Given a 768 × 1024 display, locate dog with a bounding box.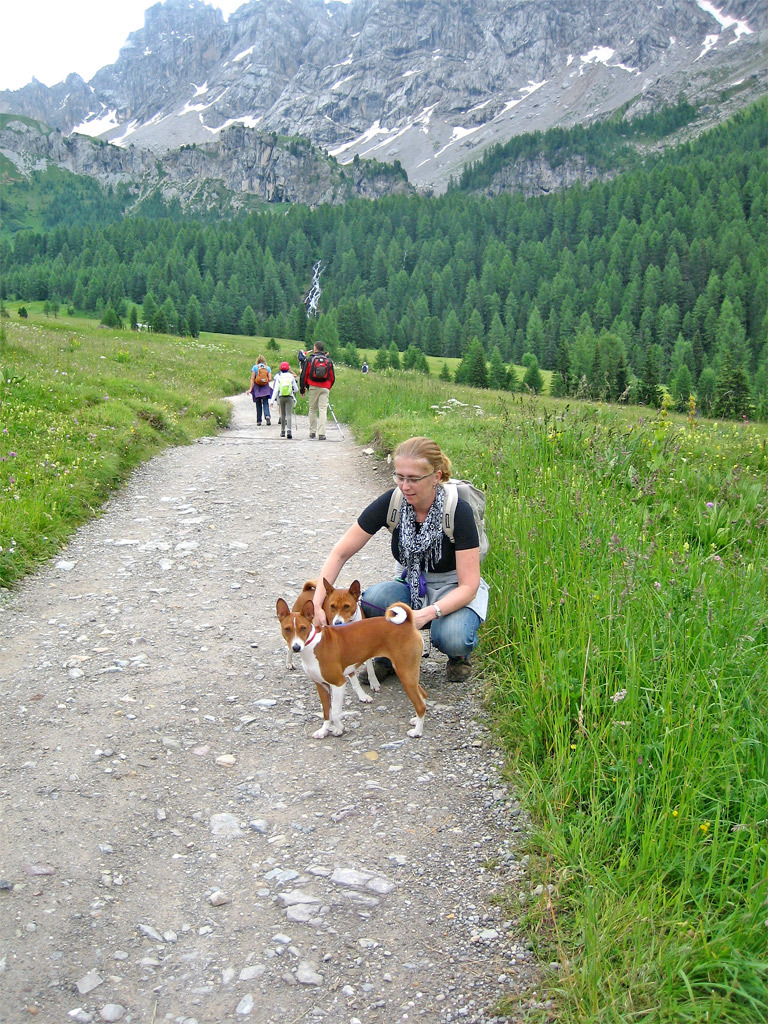
Located: (left=277, top=596, right=429, bottom=738).
